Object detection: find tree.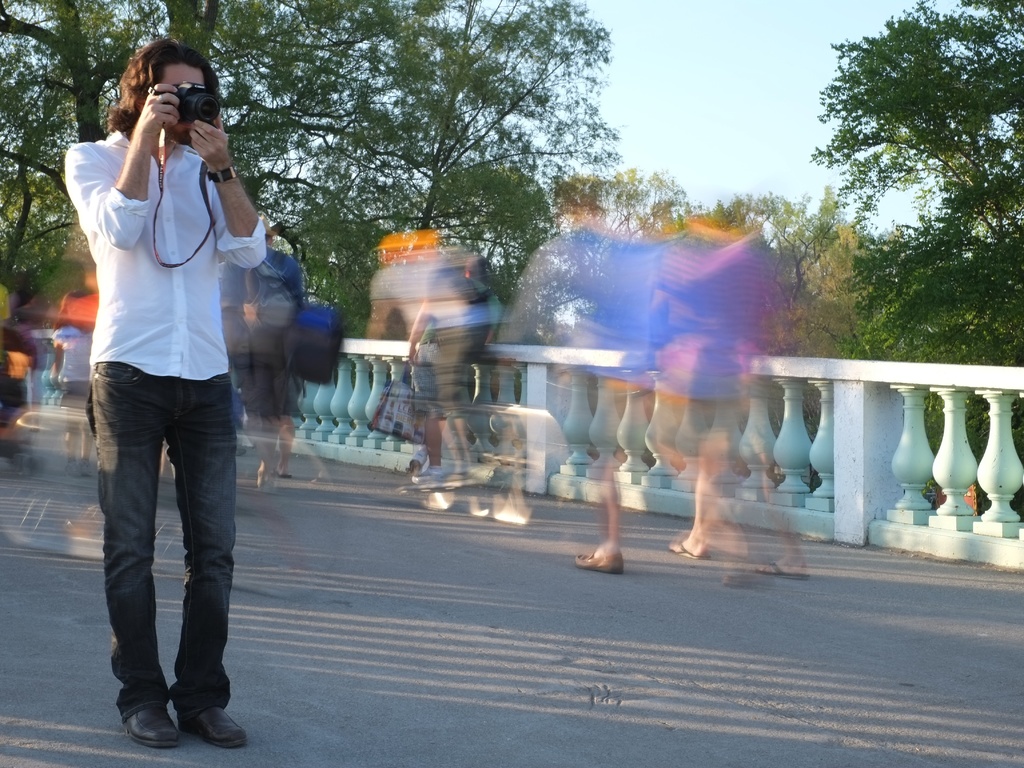
[left=0, top=0, right=698, bottom=348].
